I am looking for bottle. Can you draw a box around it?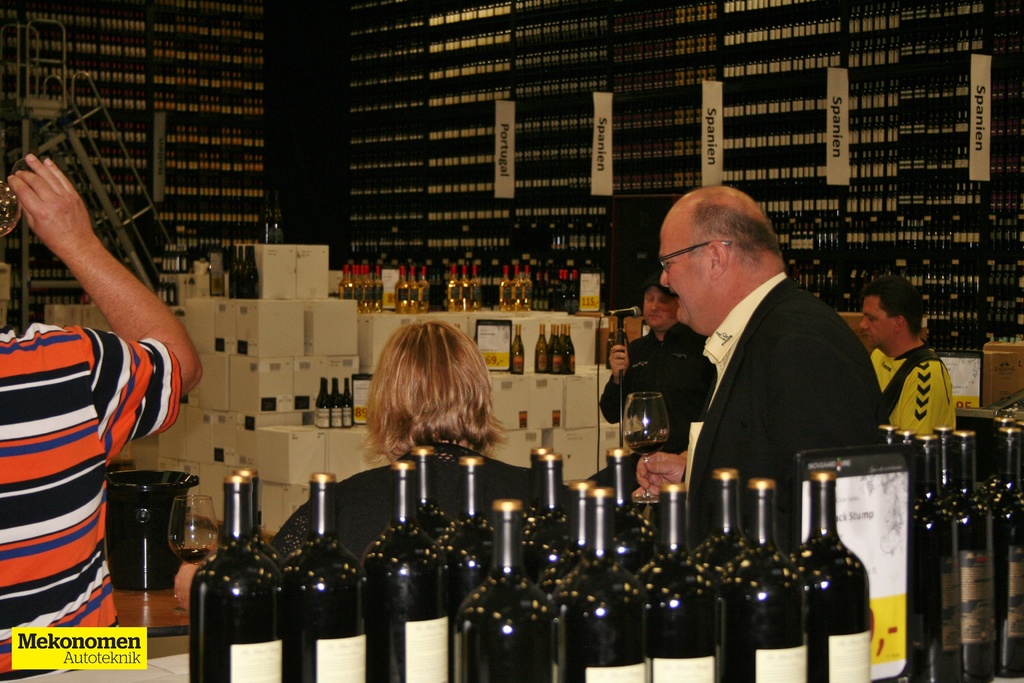
Sure, the bounding box is x1=346 y1=375 x2=355 y2=421.
